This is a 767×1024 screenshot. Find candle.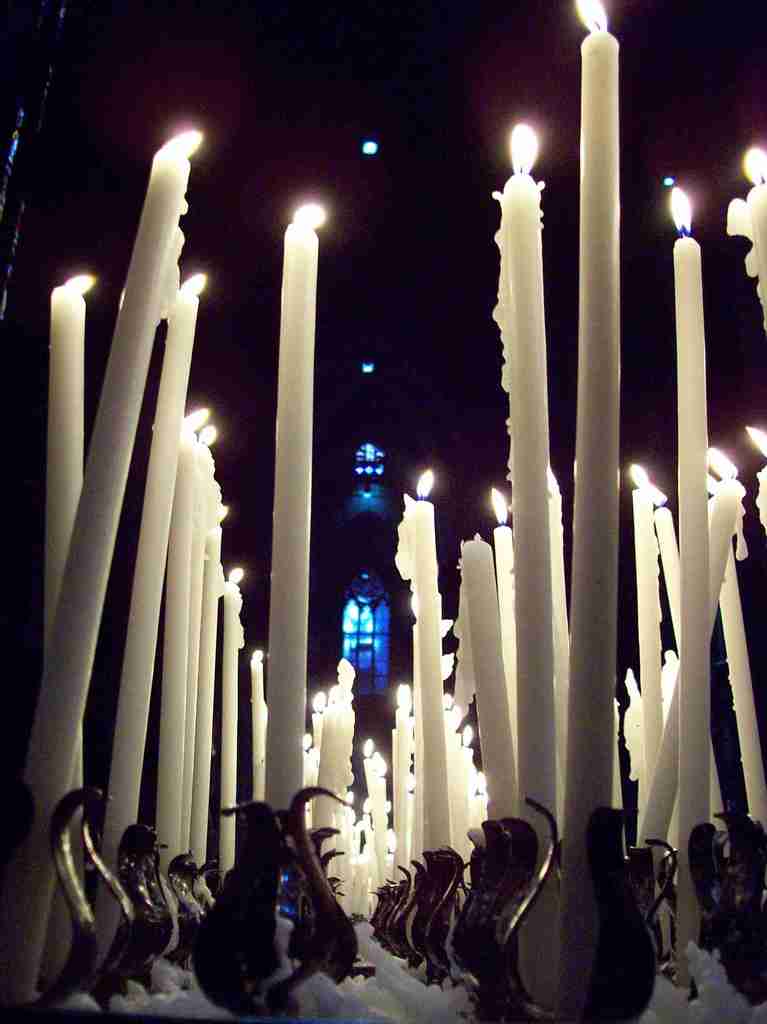
Bounding box: rect(53, 274, 97, 946).
